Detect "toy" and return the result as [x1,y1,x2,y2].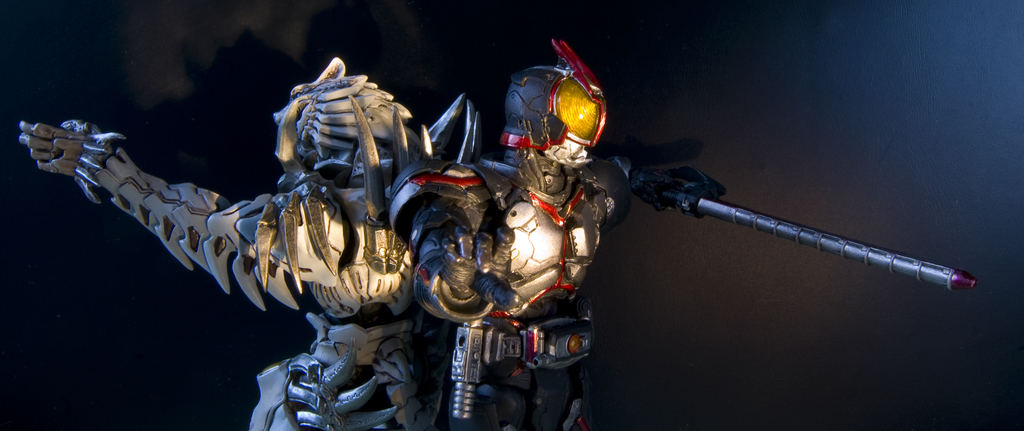
[381,37,980,430].
